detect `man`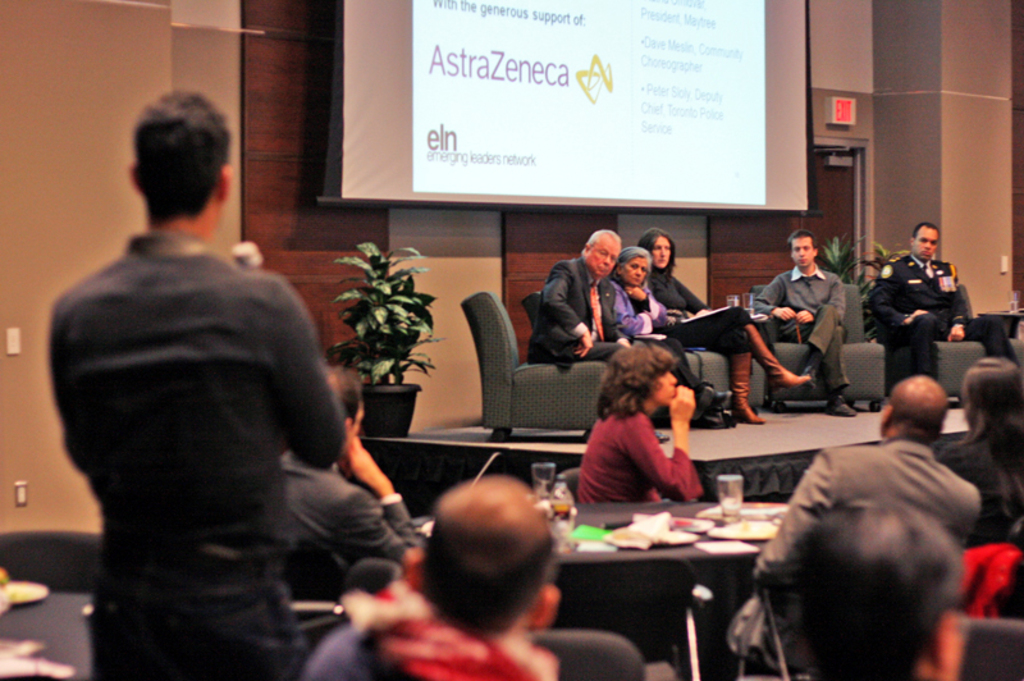
bbox=[531, 227, 630, 362]
